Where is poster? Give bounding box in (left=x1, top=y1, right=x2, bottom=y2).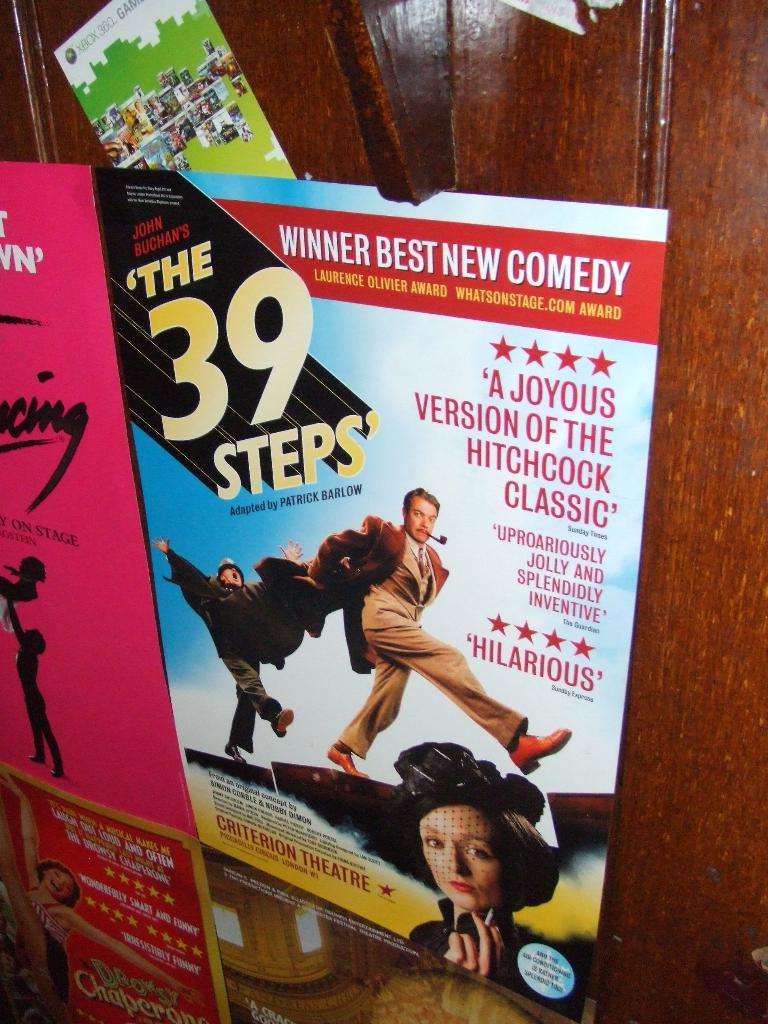
(left=0, top=767, right=227, bottom=1023).
